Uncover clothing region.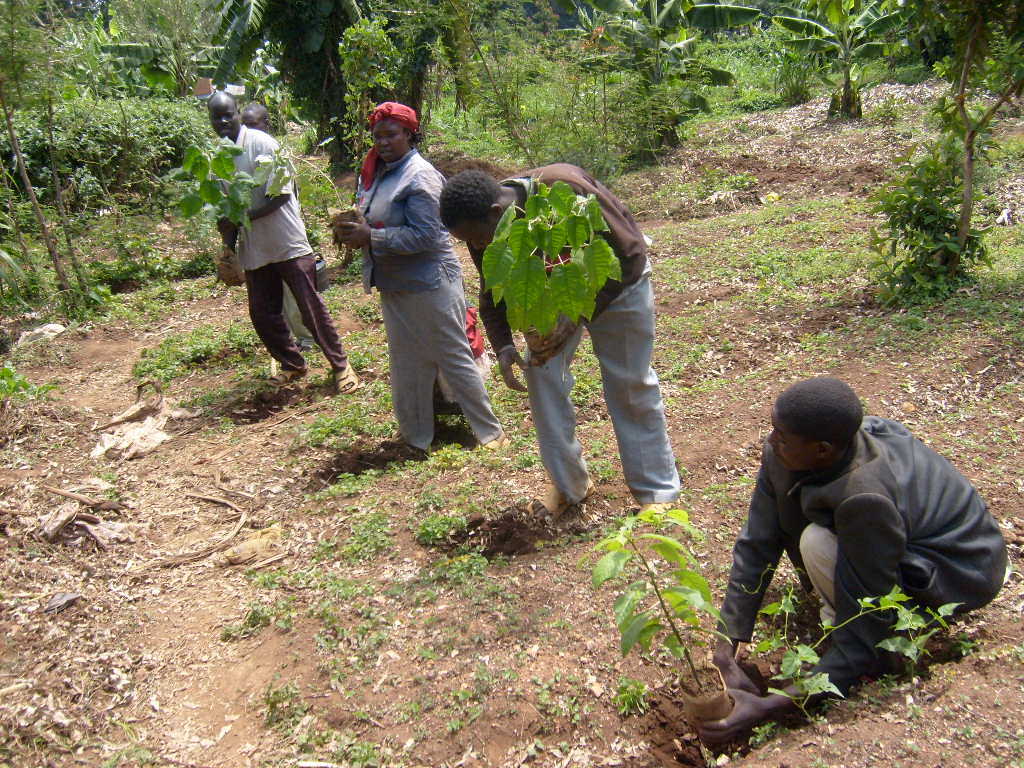
Uncovered: bbox=(469, 160, 656, 518).
